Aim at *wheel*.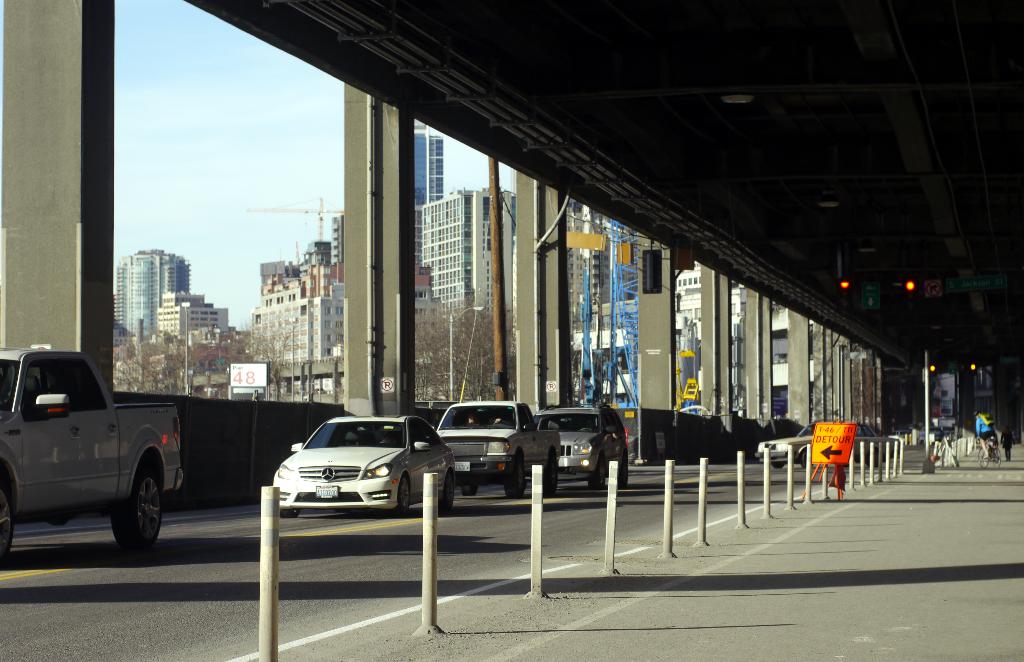
Aimed at <box>506,456,528,502</box>.
